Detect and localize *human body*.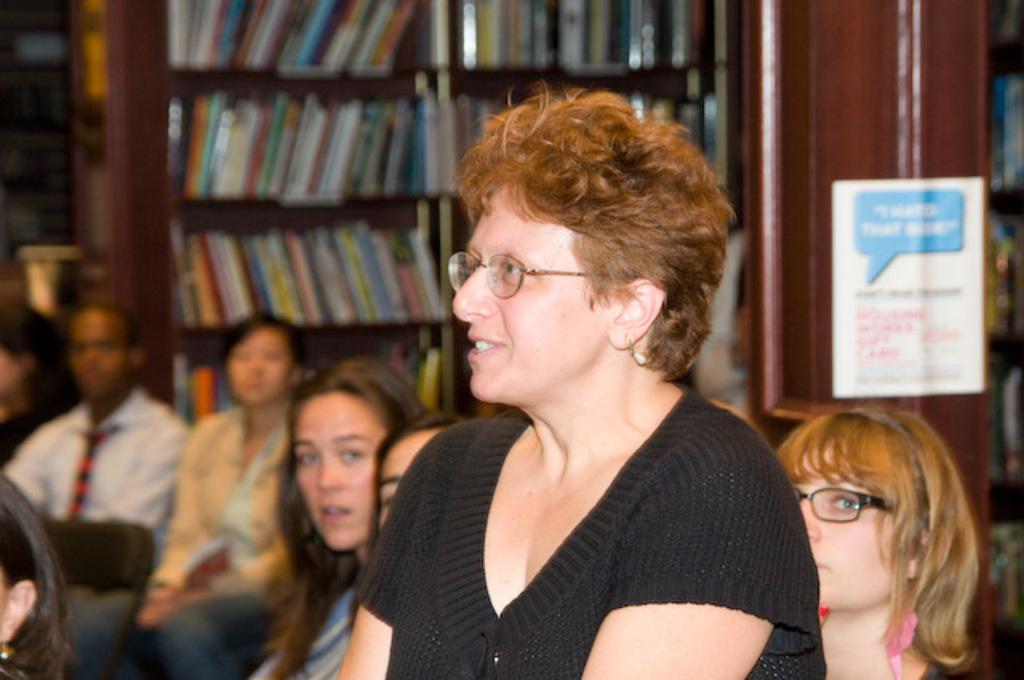
Localized at pyautogui.locateOnScreen(344, 115, 810, 670).
